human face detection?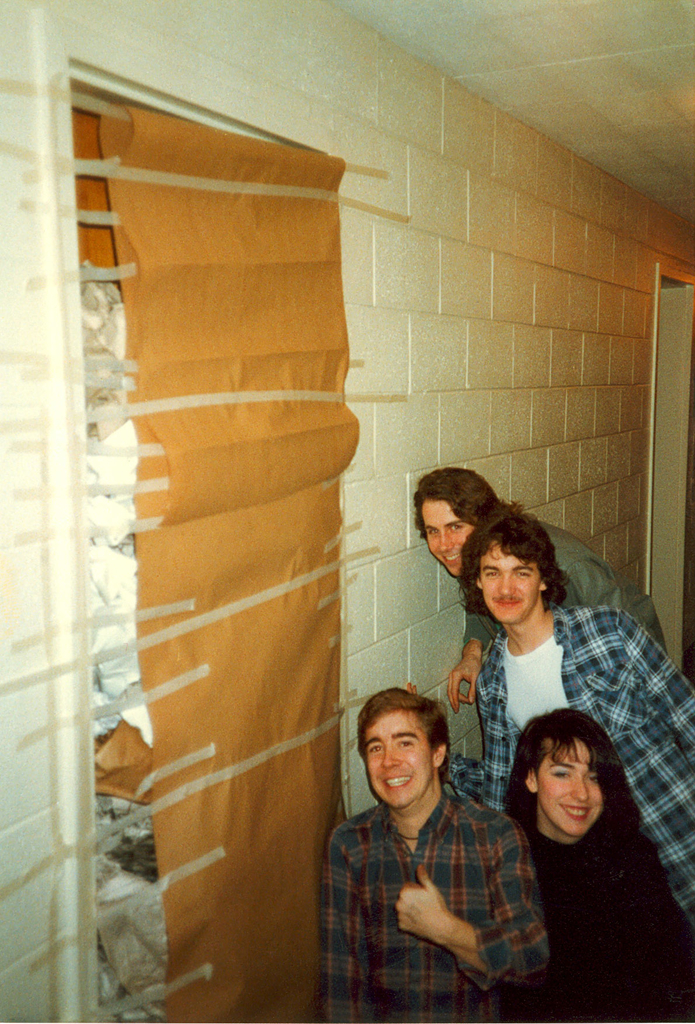
<box>474,540,541,626</box>
